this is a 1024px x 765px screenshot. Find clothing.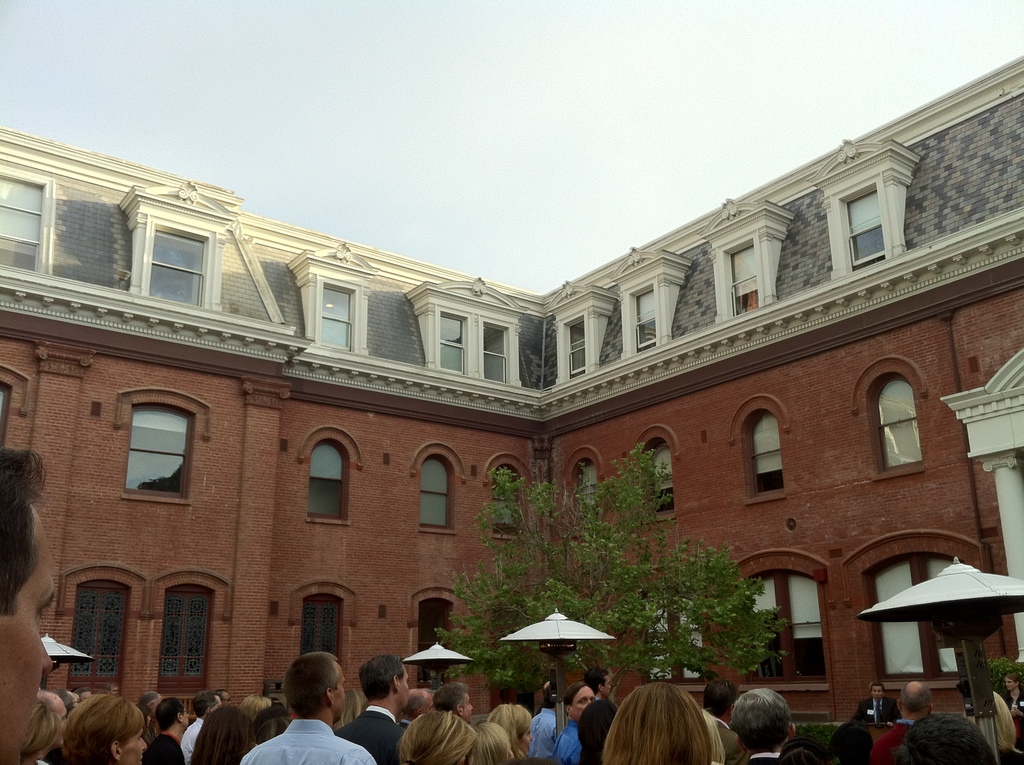
Bounding box: bbox=[858, 697, 900, 724].
